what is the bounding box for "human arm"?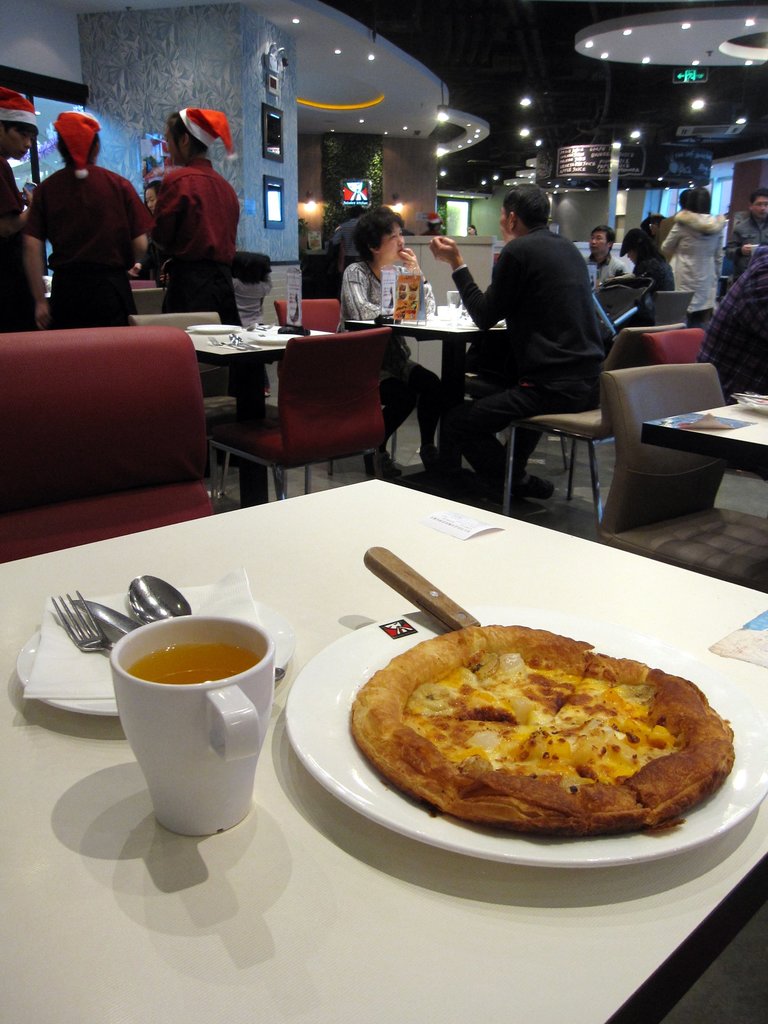
bbox=[657, 227, 680, 260].
